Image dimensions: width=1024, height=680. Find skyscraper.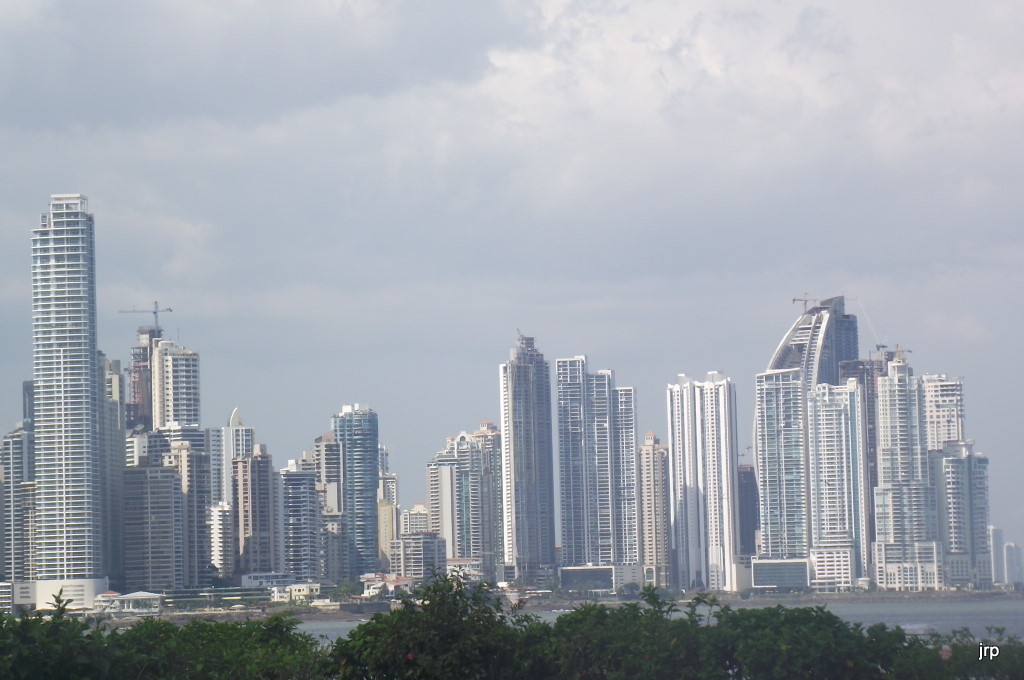
501:332:556:578.
